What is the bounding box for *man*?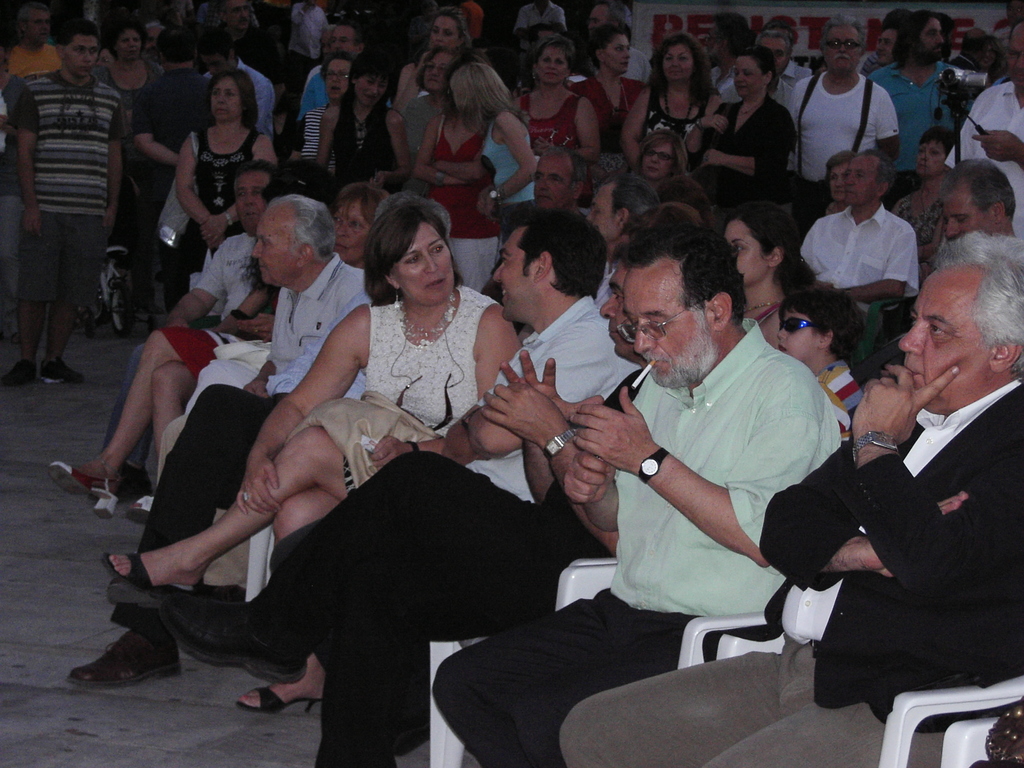
crop(3, 19, 133, 387).
